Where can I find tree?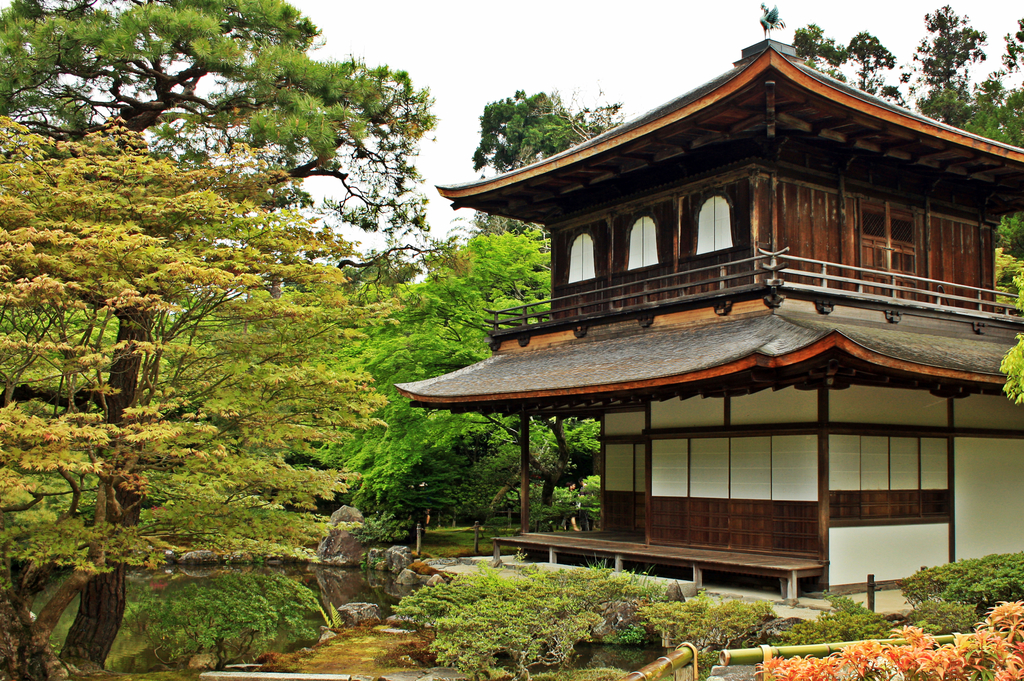
You can find it at 985/210/1023/402.
